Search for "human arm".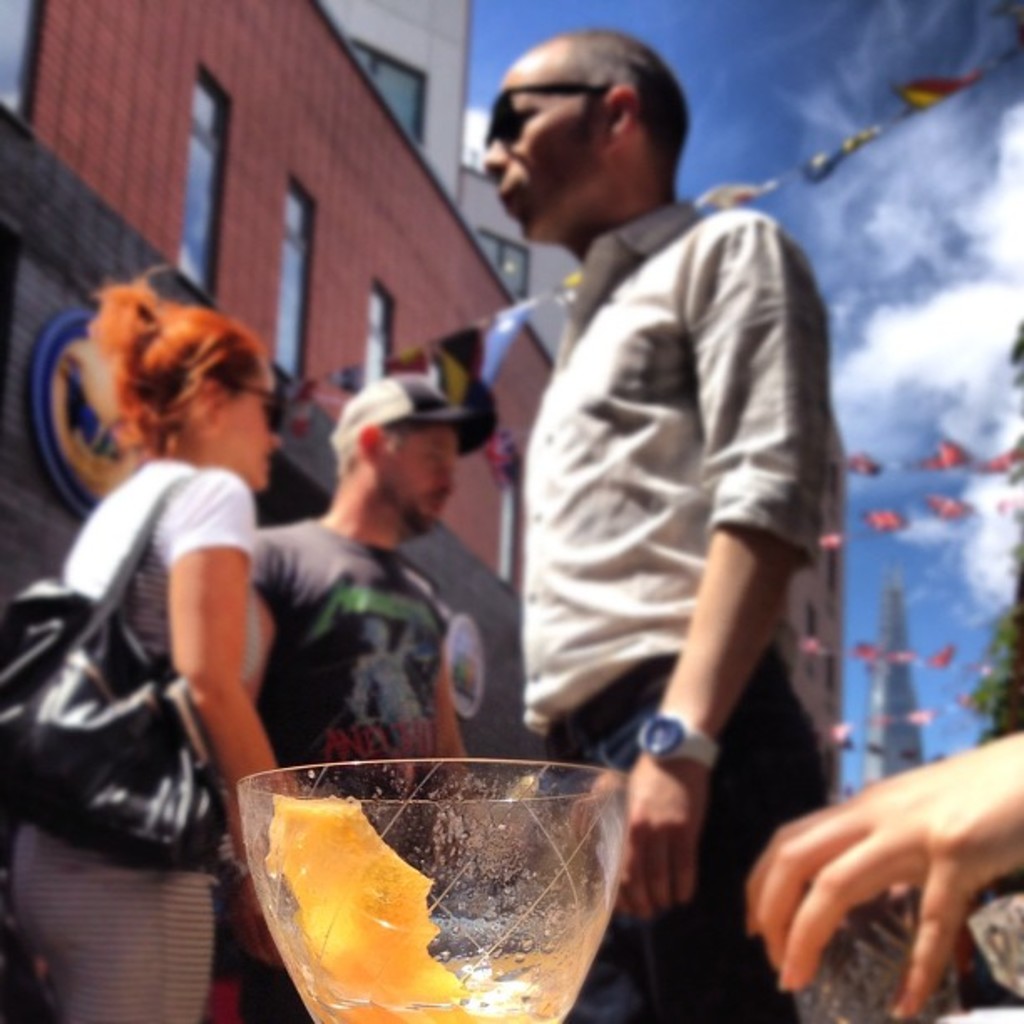
Found at 738,718,1022,1016.
